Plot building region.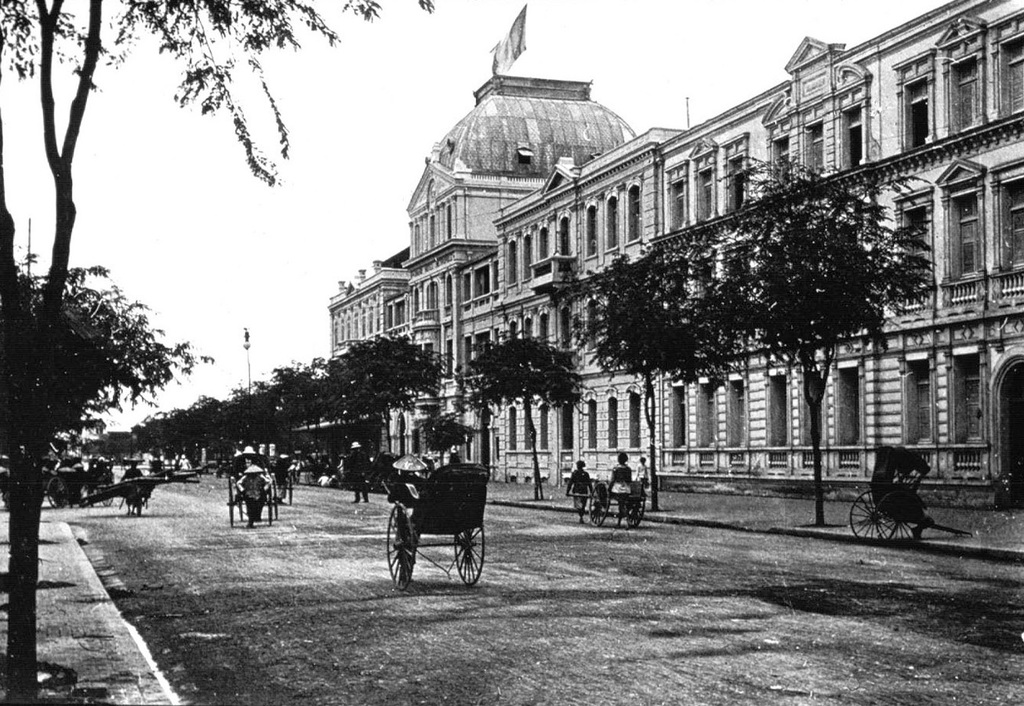
Plotted at Rect(331, 2, 1023, 506).
